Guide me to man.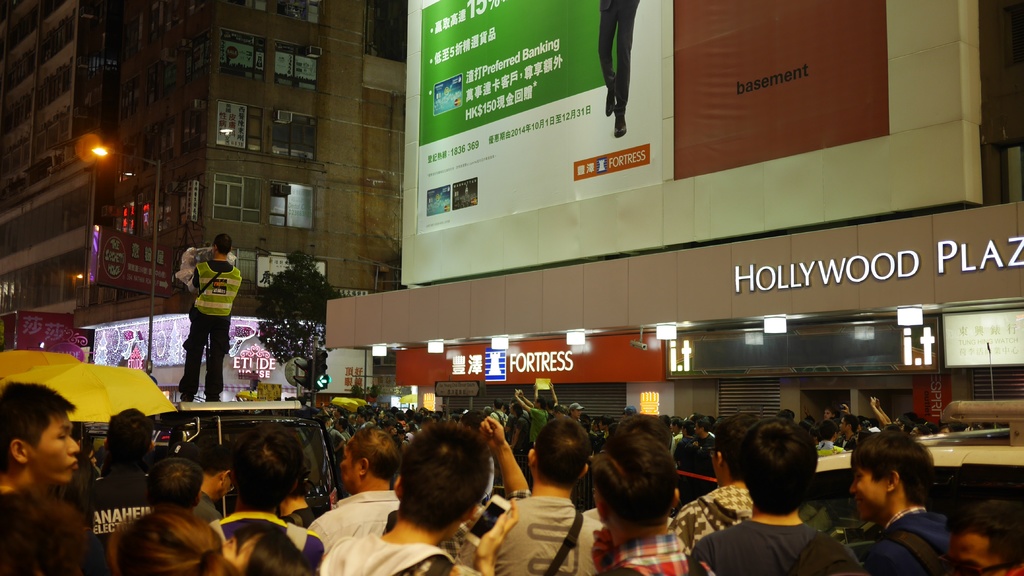
Guidance: <box>836,413,859,445</box>.
